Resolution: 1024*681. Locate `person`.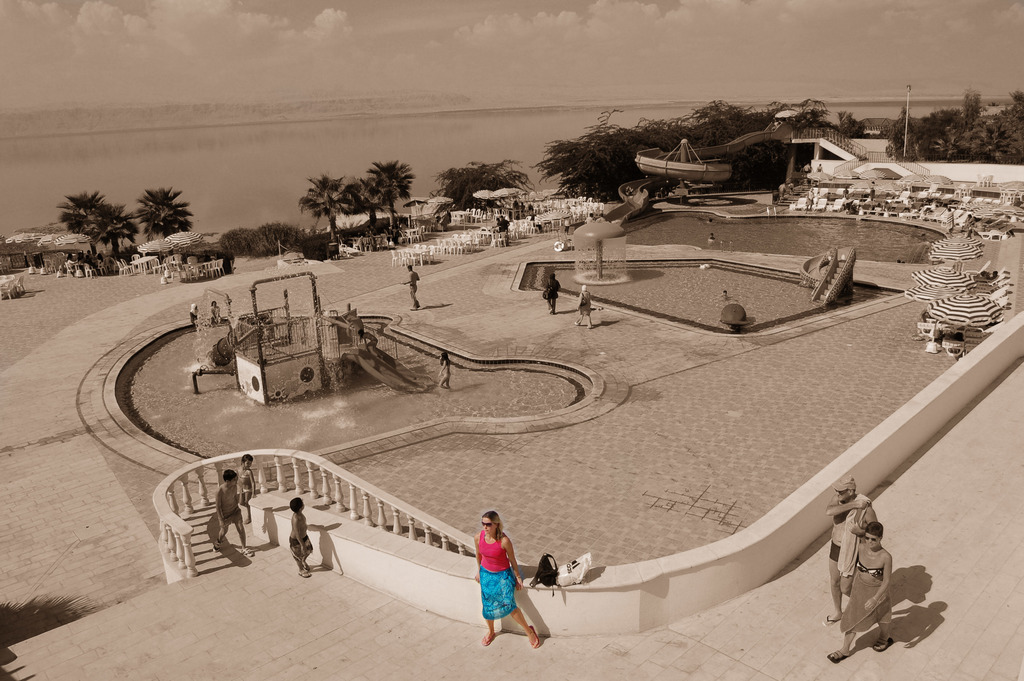
x1=209, y1=299, x2=221, y2=322.
